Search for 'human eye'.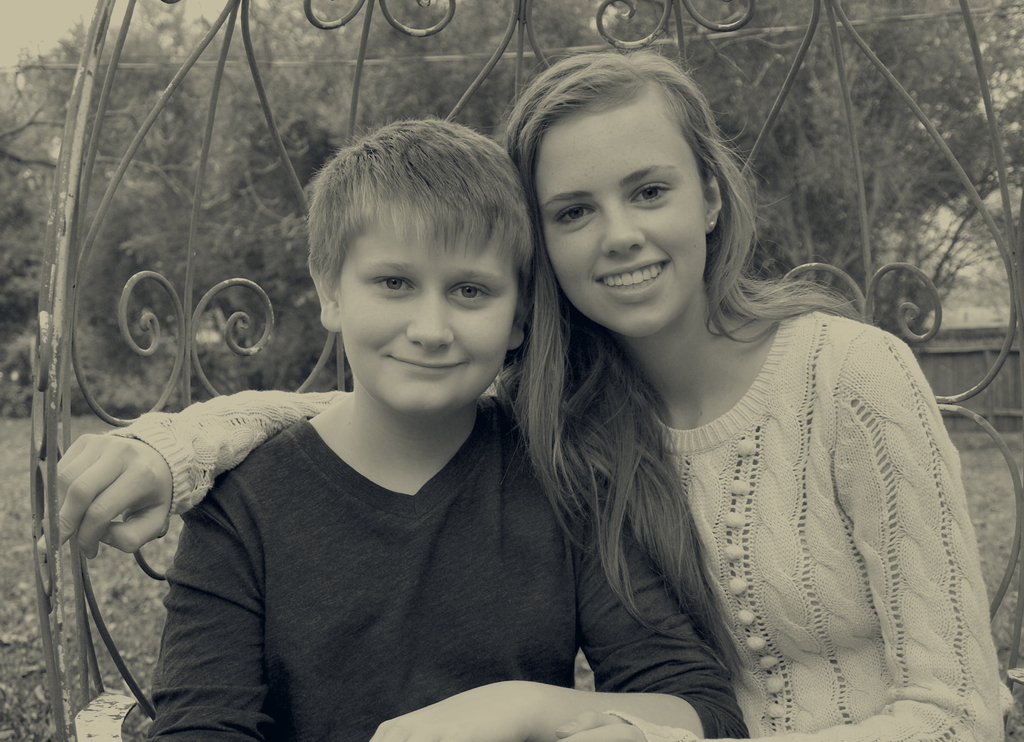
Found at (633, 182, 675, 204).
